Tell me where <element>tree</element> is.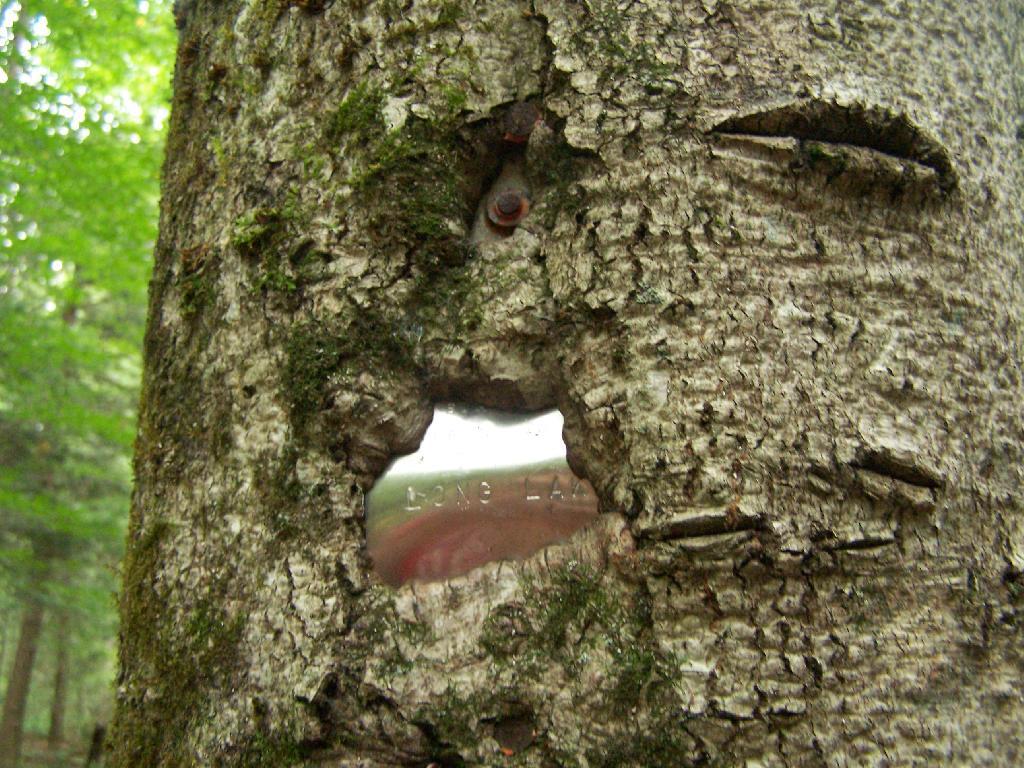
<element>tree</element> is at [100,0,1022,767].
